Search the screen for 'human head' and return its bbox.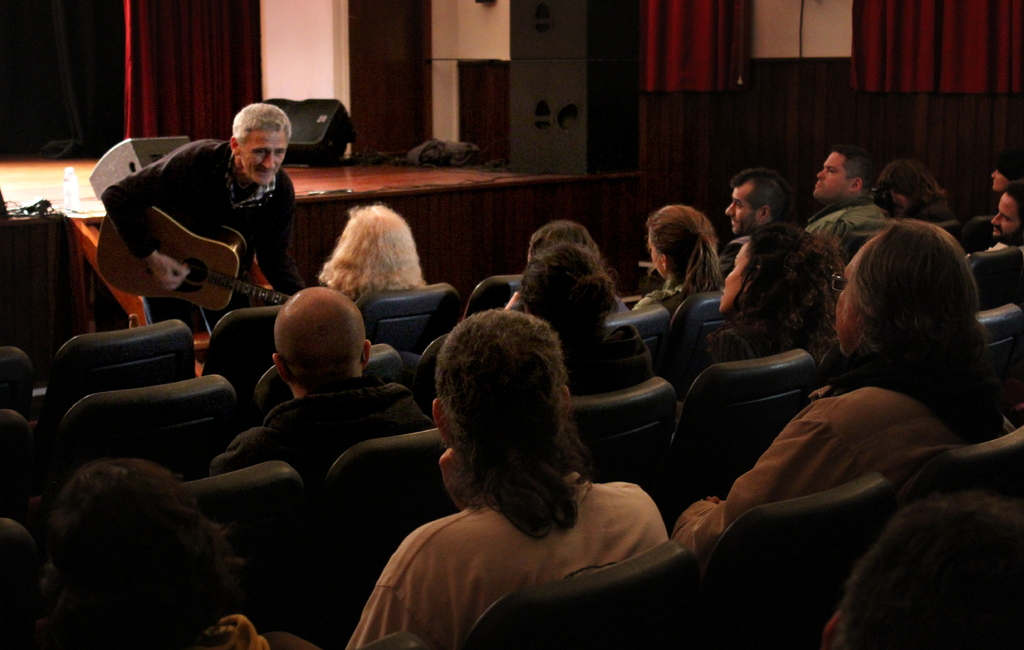
Found: BBox(820, 493, 1023, 649).
